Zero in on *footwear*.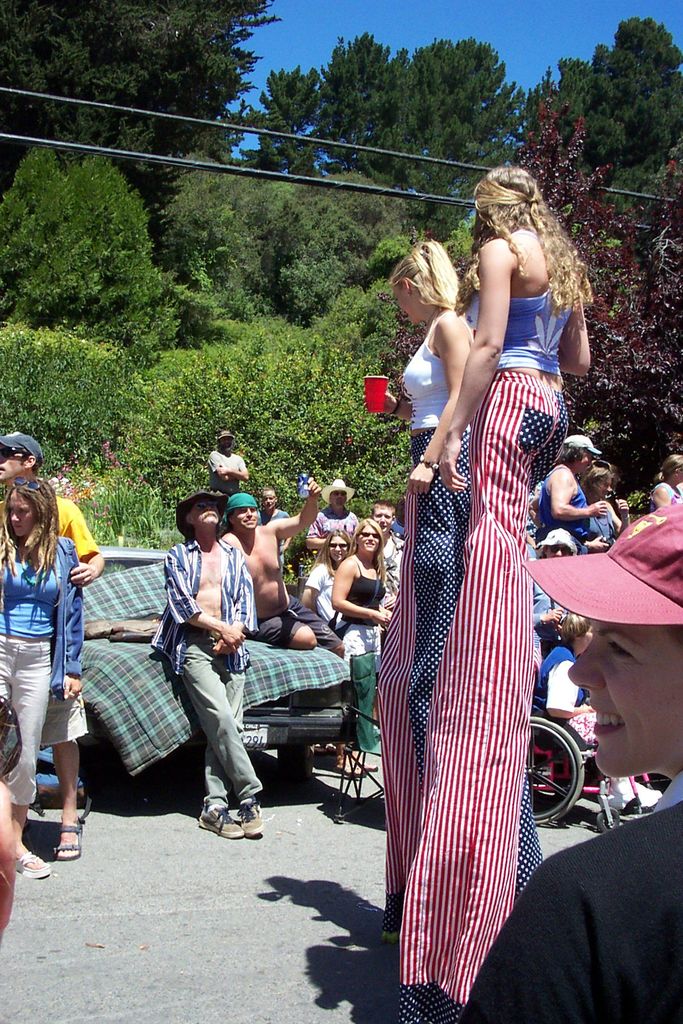
Zeroed in: {"left": 8, "top": 848, "right": 45, "bottom": 872}.
